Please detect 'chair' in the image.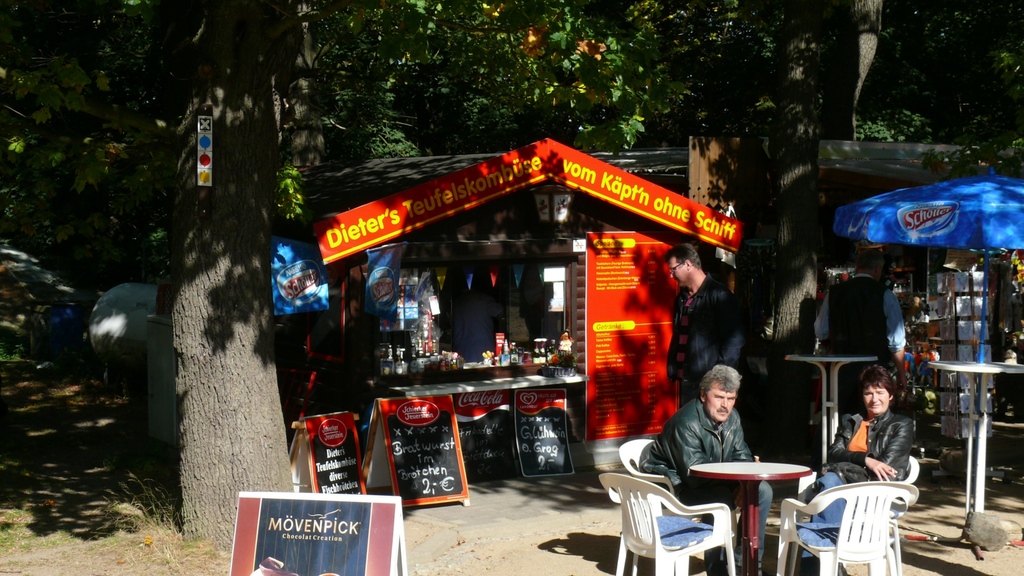
(x1=616, y1=436, x2=746, y2=575).
